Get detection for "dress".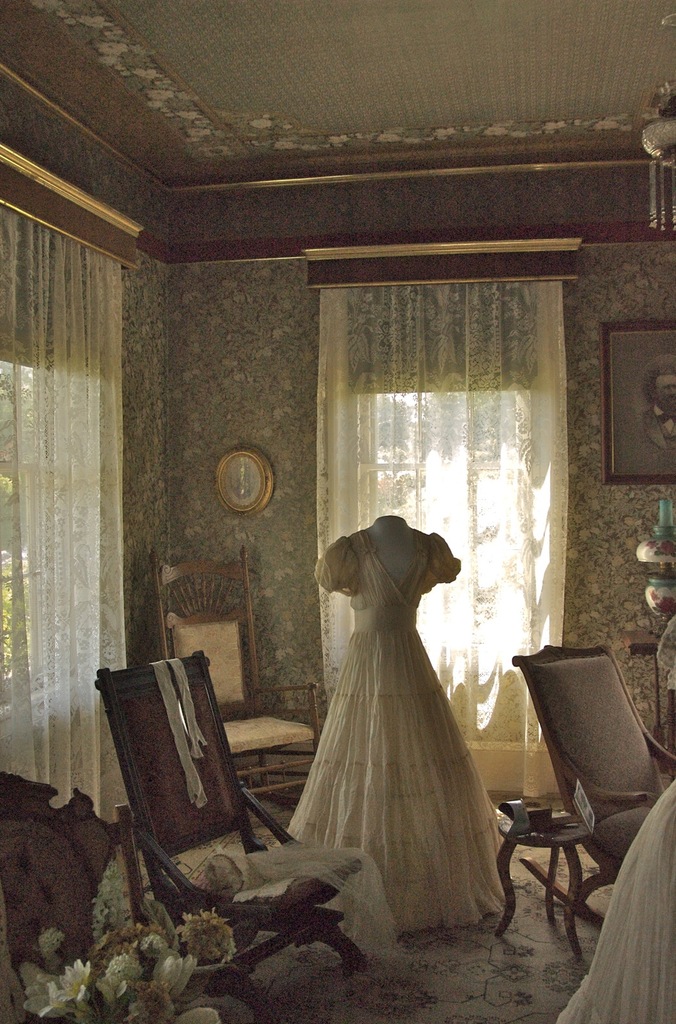
Detection: <bbox>560, 778, 675, 1023</bbox>.
